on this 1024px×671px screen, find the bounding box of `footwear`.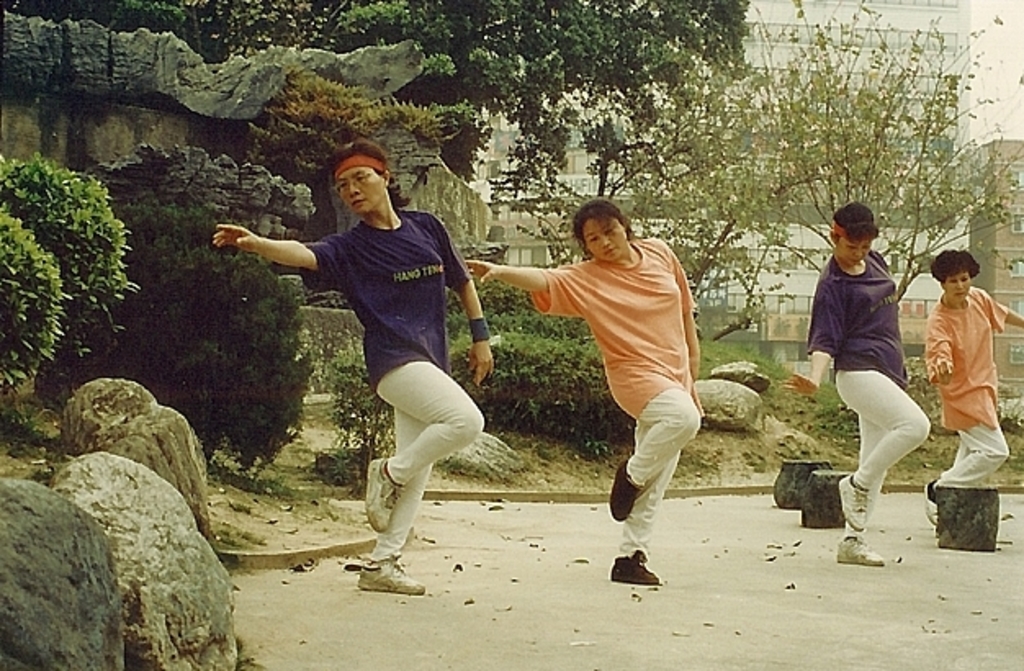
Bounding box: [831,535,887,565].
